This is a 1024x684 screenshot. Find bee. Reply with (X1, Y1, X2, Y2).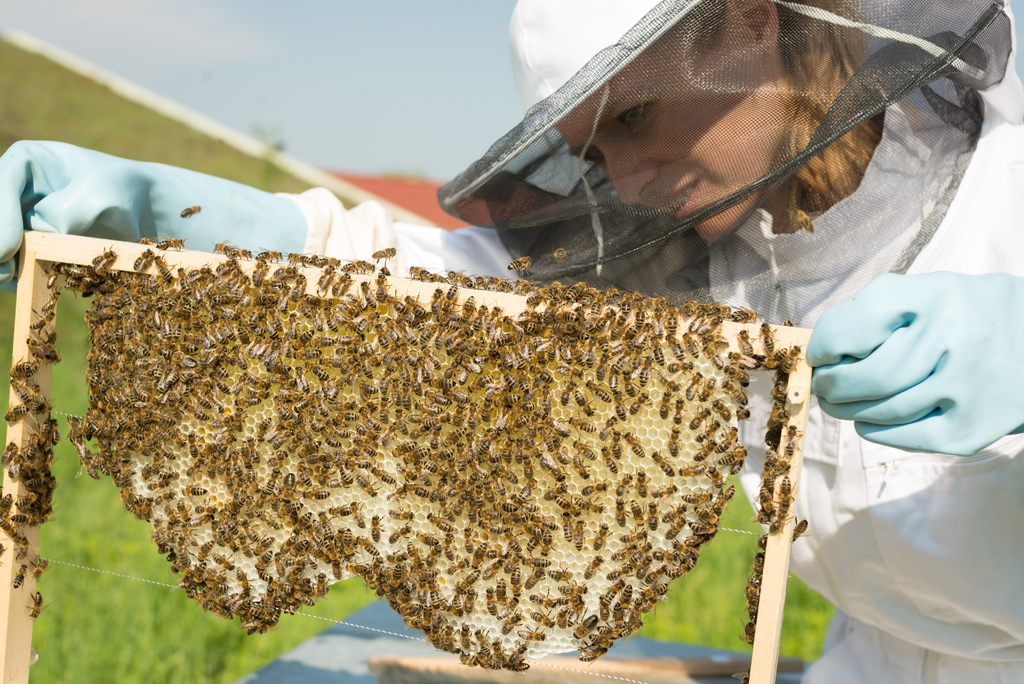
(779, 343, 803, 374).
